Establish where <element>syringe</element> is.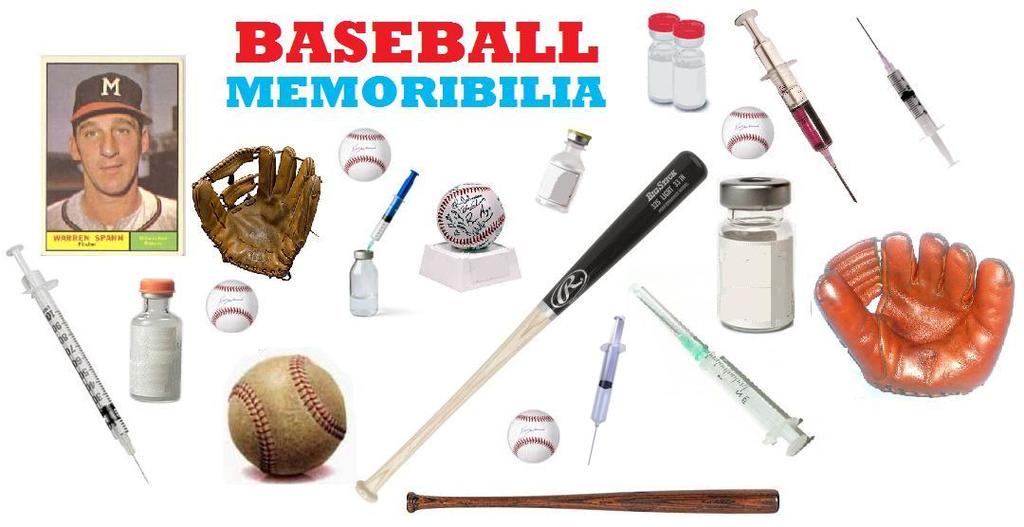
Established at 732/3/858/201.
